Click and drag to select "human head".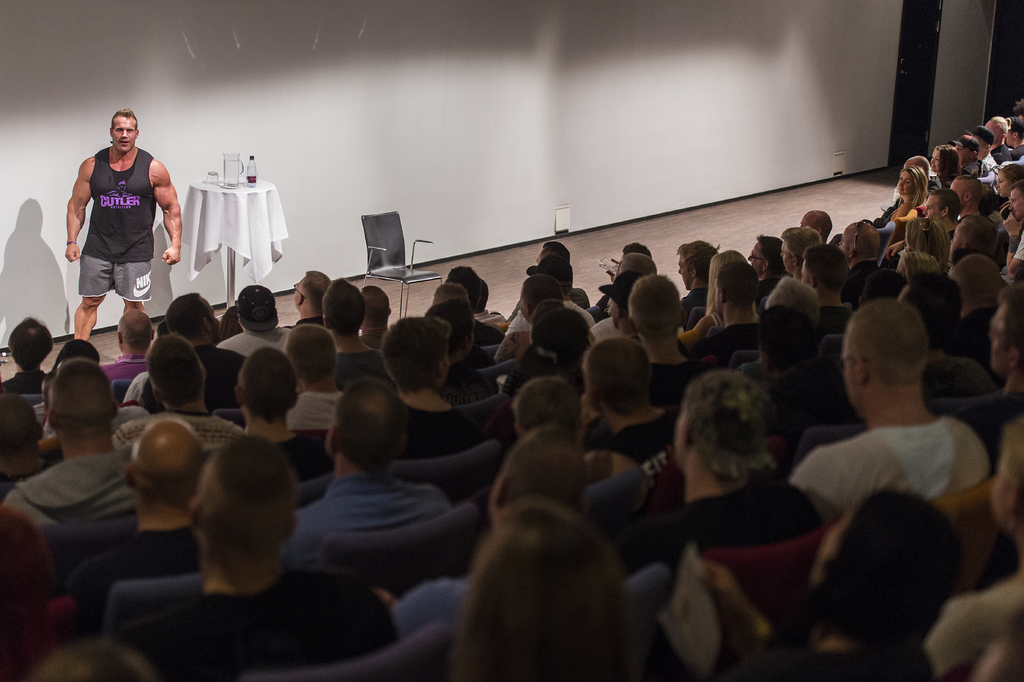
Selection: 442/267/480/309.
